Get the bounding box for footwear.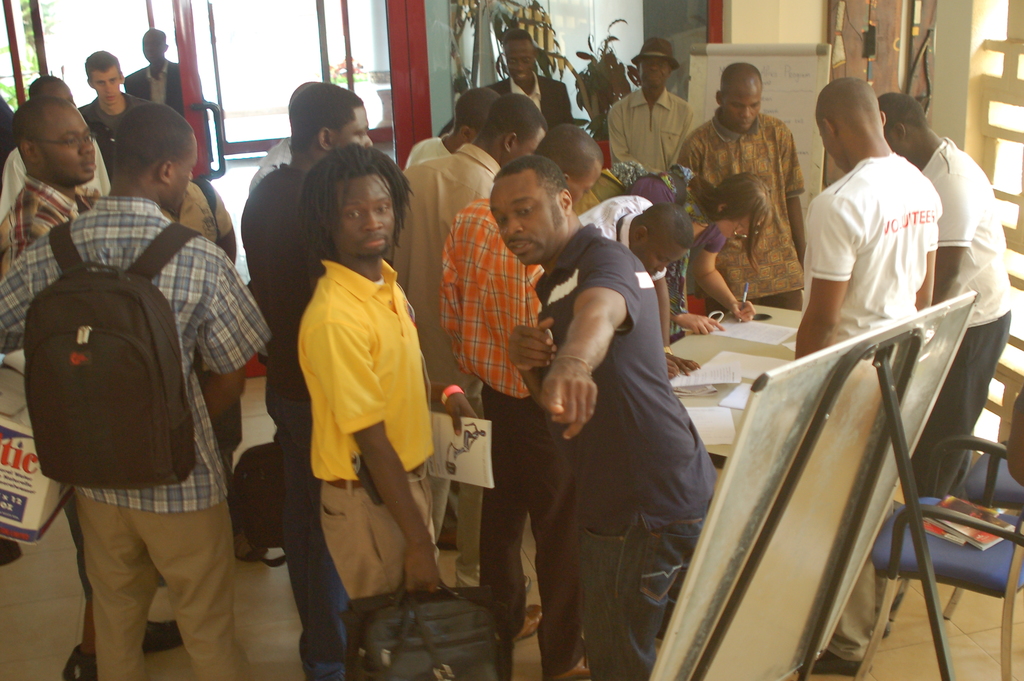
bbox(63, 650, 99, 680).
